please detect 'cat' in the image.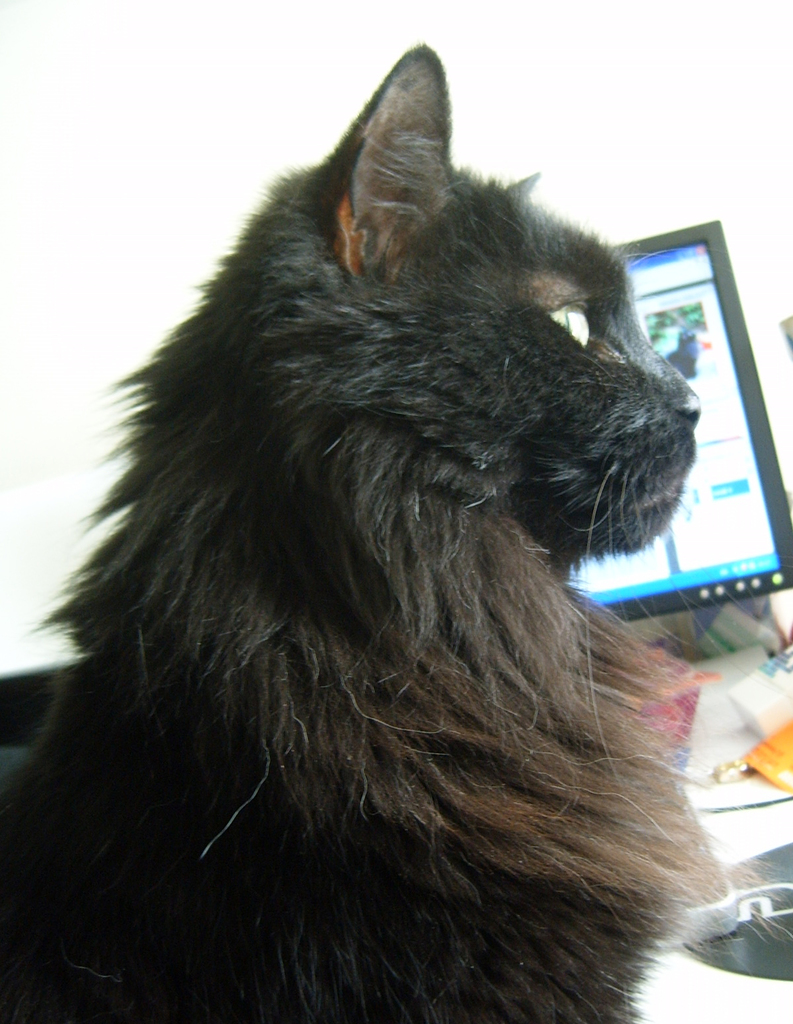
(left=2, top=40, right=788, bottom=1023).
